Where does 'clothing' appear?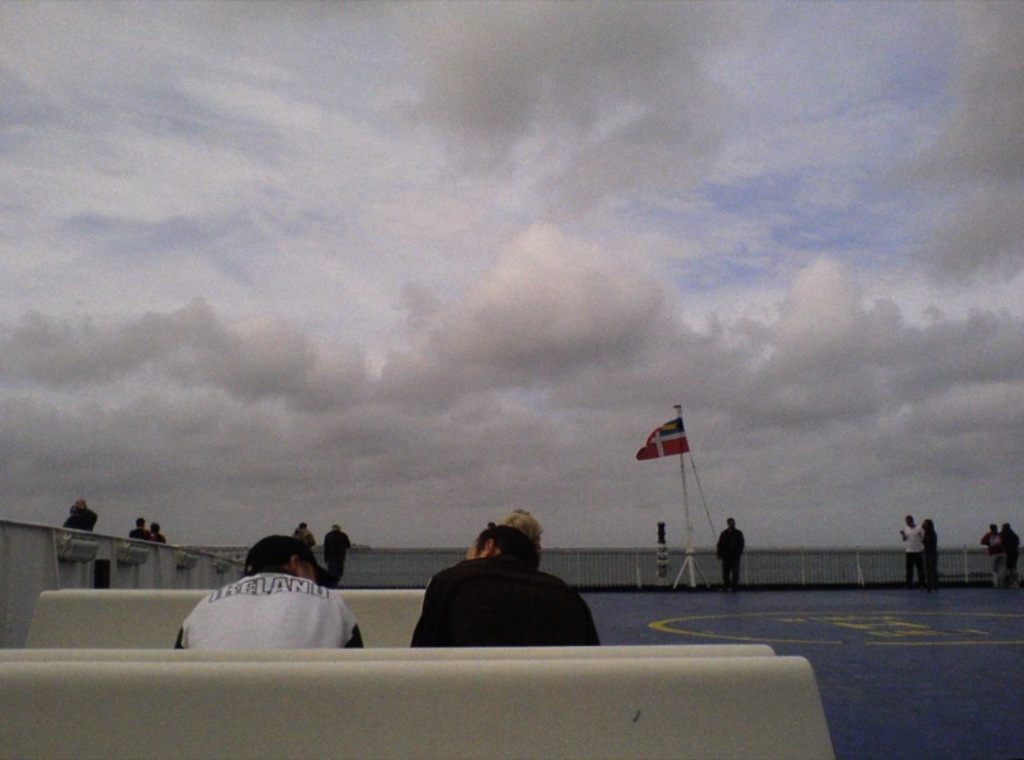
Appears at {"left": 919, "top": 525, "right": 940, "bottom": 587}.
